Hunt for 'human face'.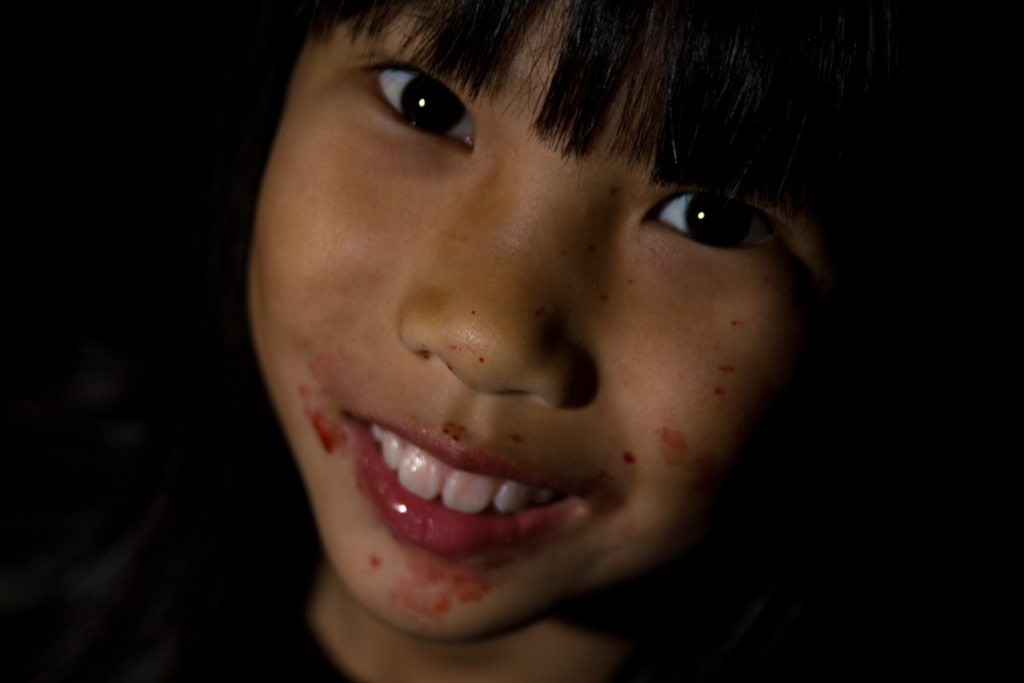
Hunted down at bbox=[248, 0, 859, 631].
